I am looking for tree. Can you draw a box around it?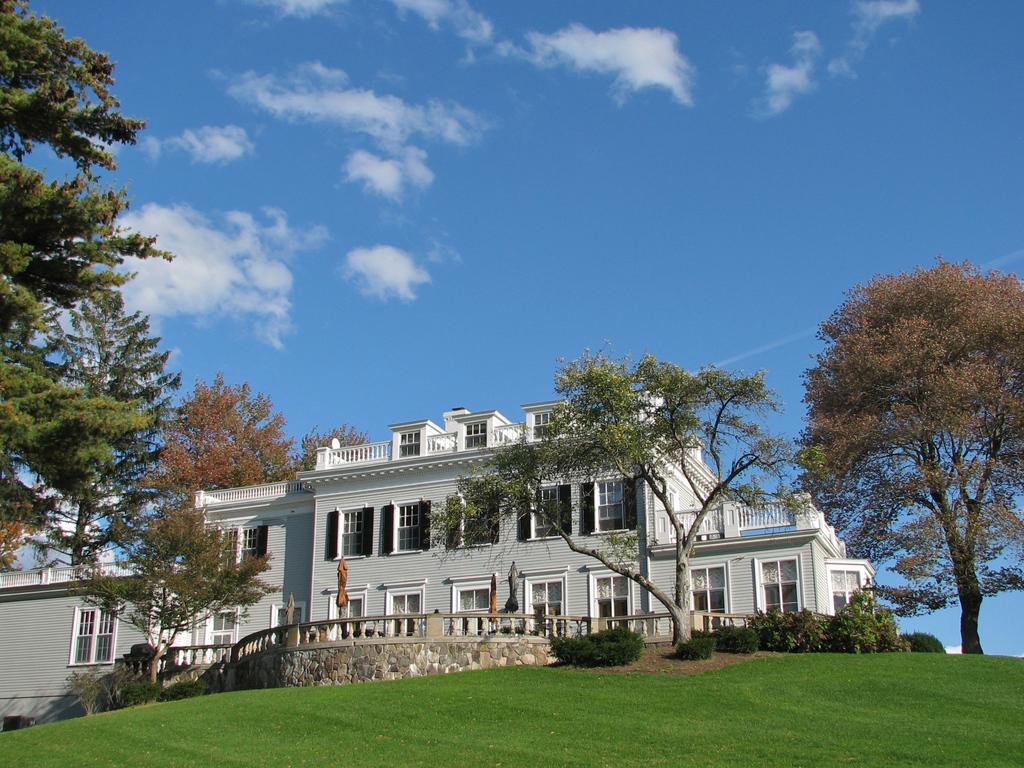
Sure, the bounding box is left=0, top=0, right=160, bottom=527.
